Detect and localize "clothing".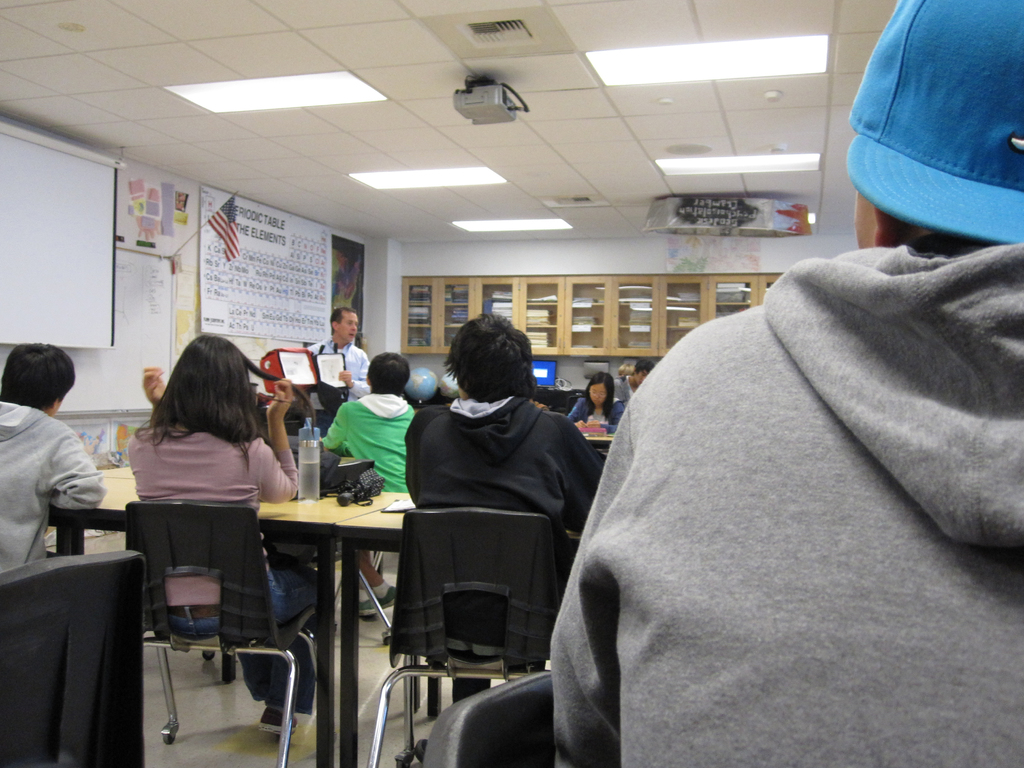
Localized at <bbox>306, 344, 374, 408</bbox>.
